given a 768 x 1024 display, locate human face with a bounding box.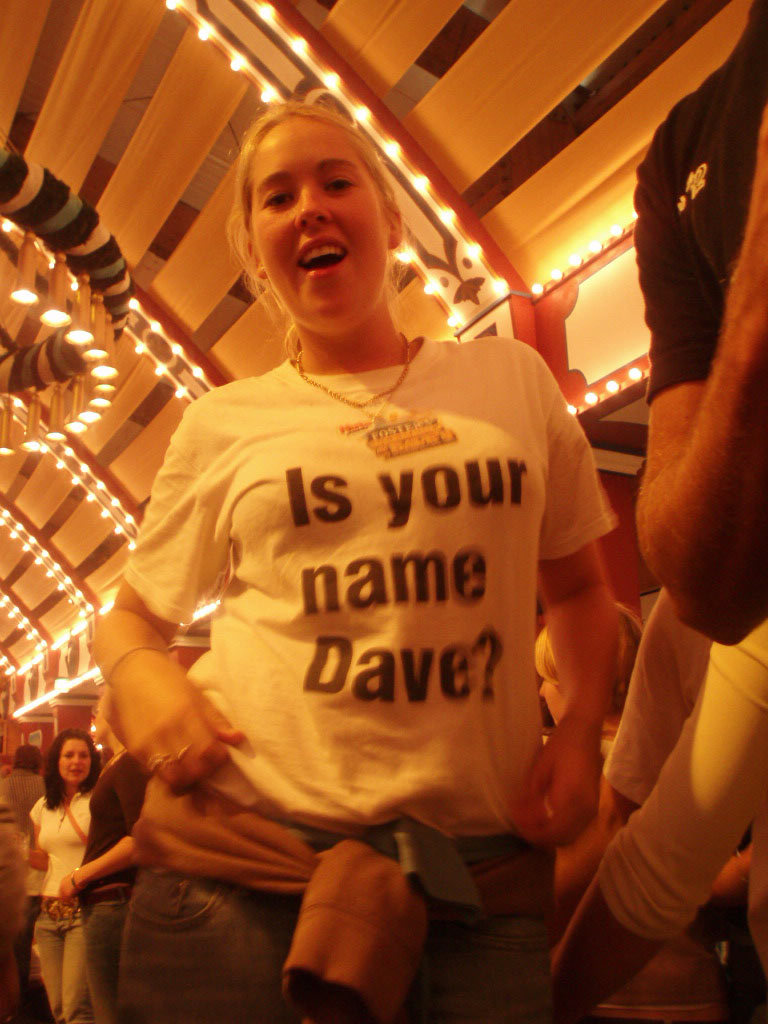
Located: (left=250, top=121, right=387, bottom=323).
